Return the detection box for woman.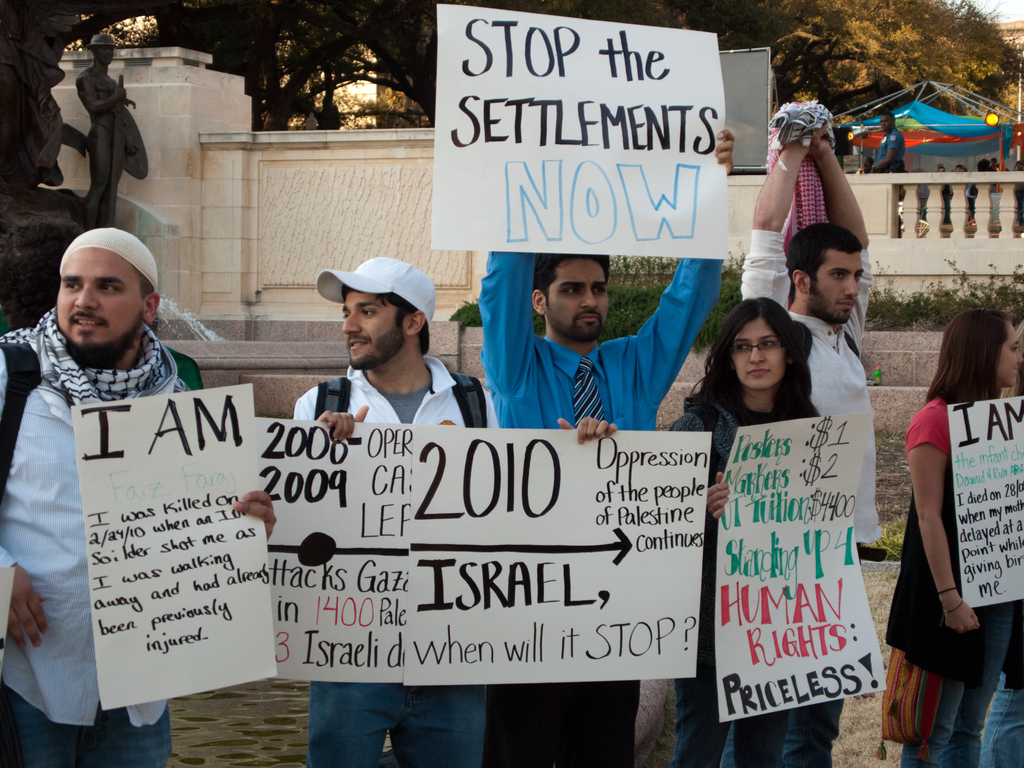
left=727, top=101, right=898, bottom=375.
